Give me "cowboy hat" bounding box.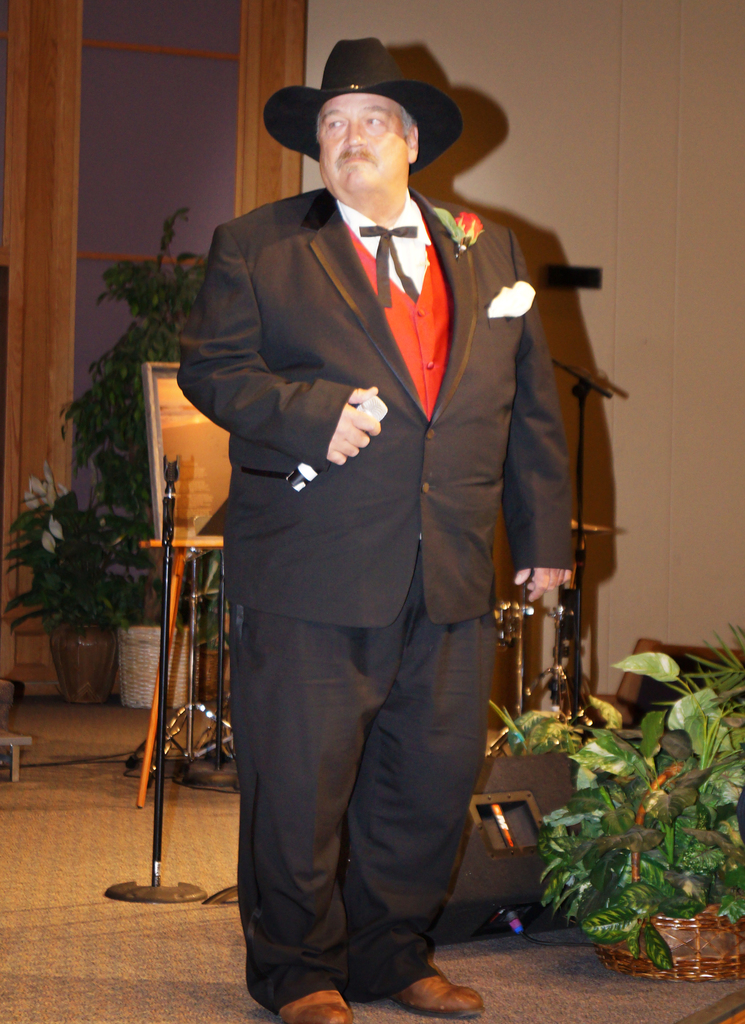
box=[263, 38, 480, 185].
